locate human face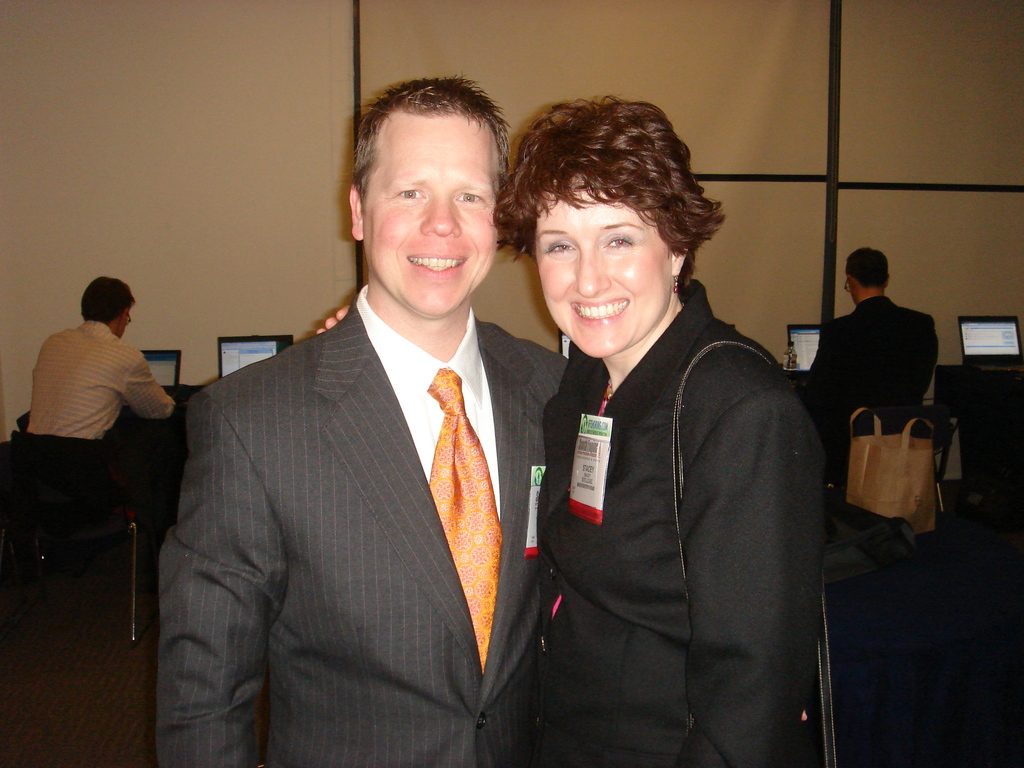
bbox=[357, 108, 503, 317]
